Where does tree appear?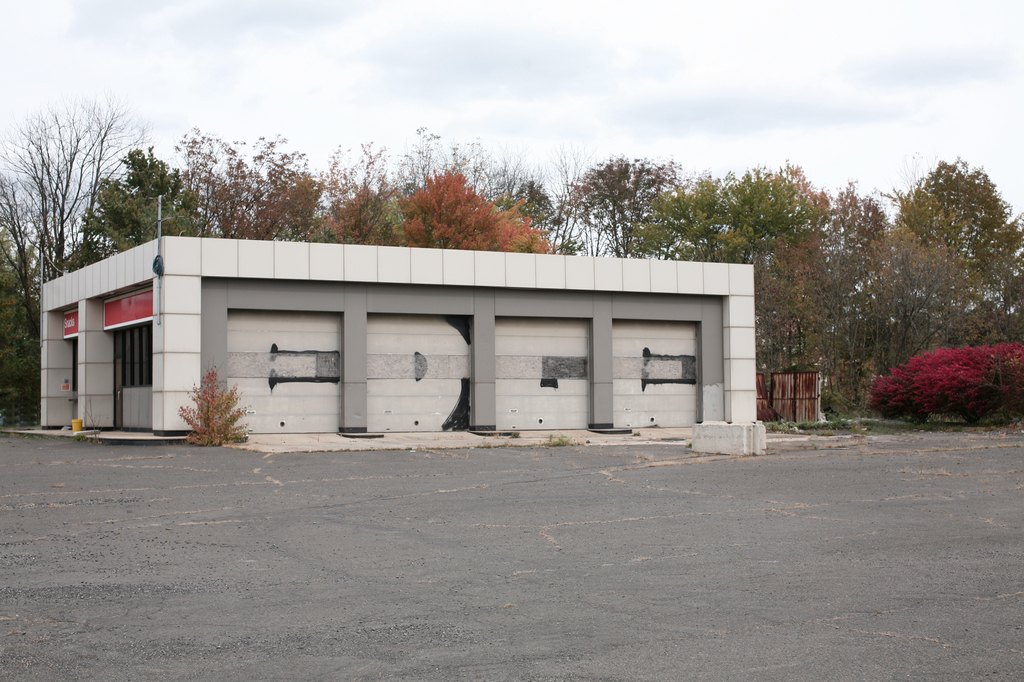
Appears at 891 141 1012 357.
